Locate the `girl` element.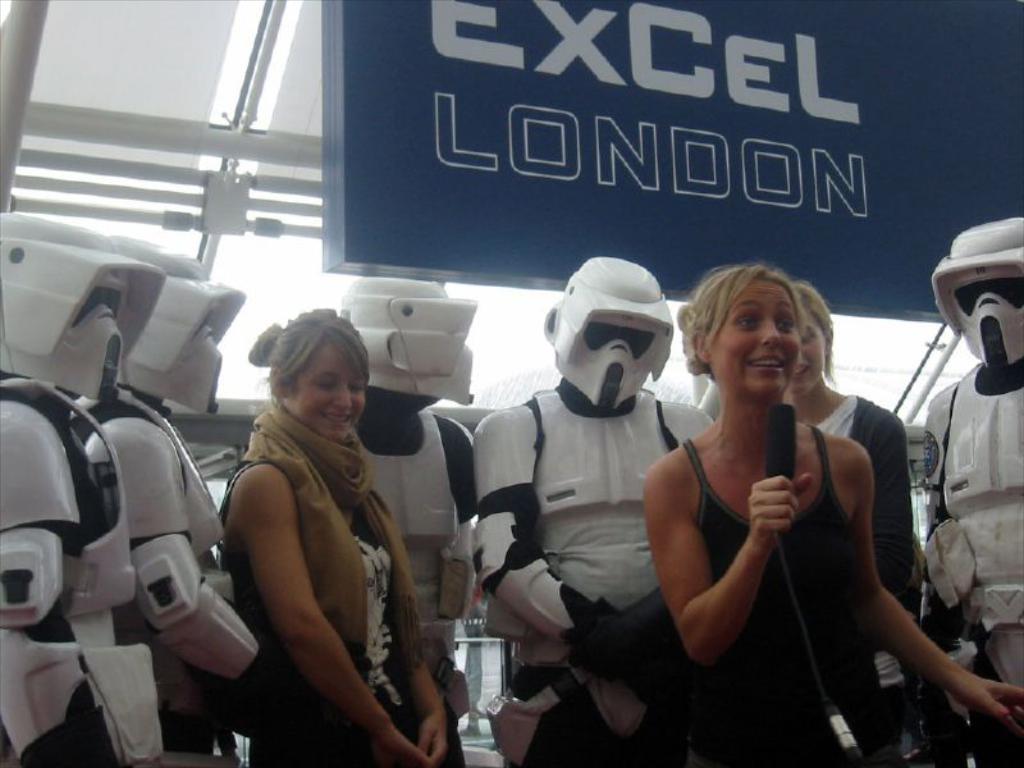
Element bbox: 218,305,458,767.
